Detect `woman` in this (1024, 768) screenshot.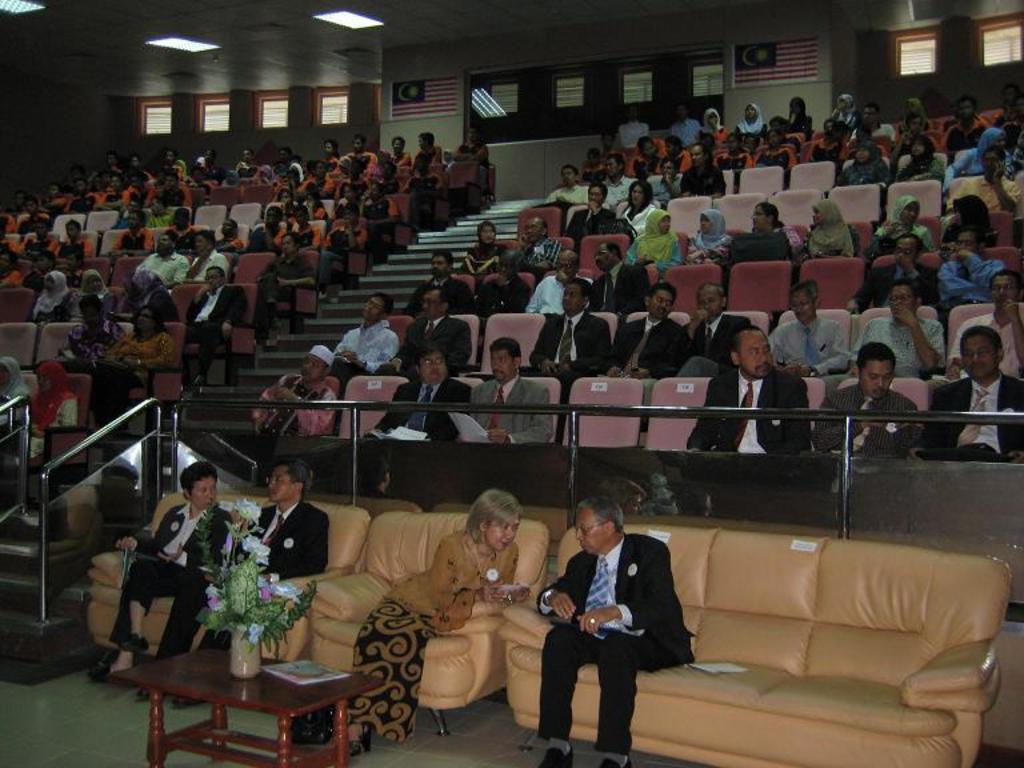
Detection: l=109, t=265, r=177, b=325.
